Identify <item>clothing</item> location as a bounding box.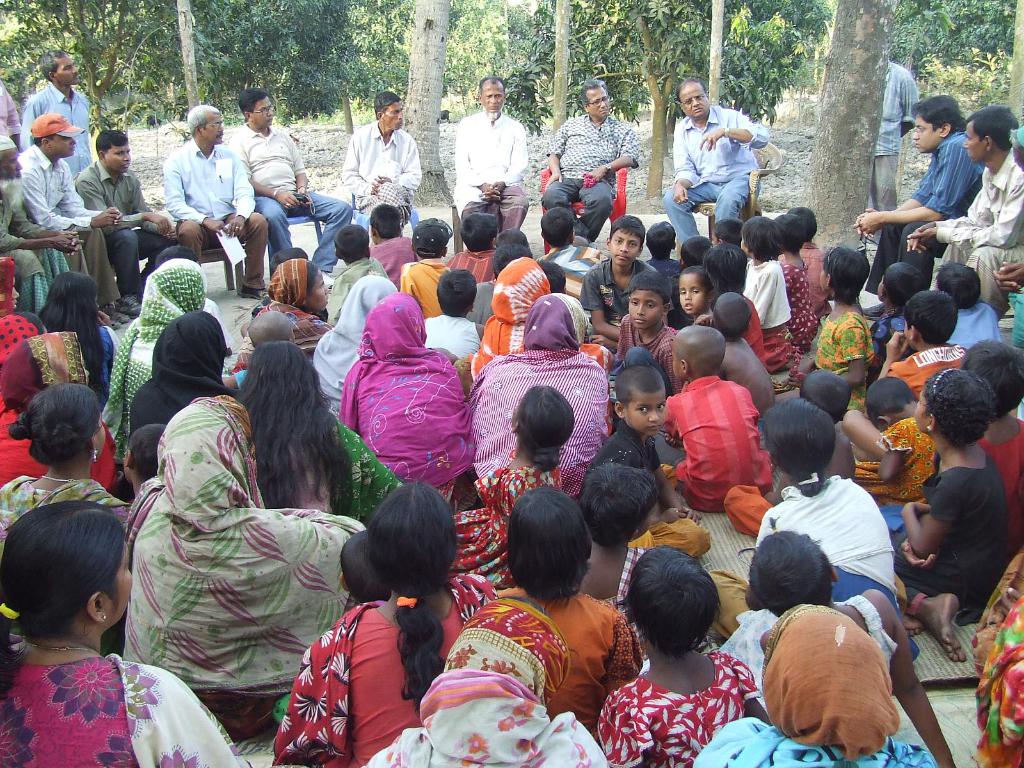
l=14, t=136, r=124, b=310.
